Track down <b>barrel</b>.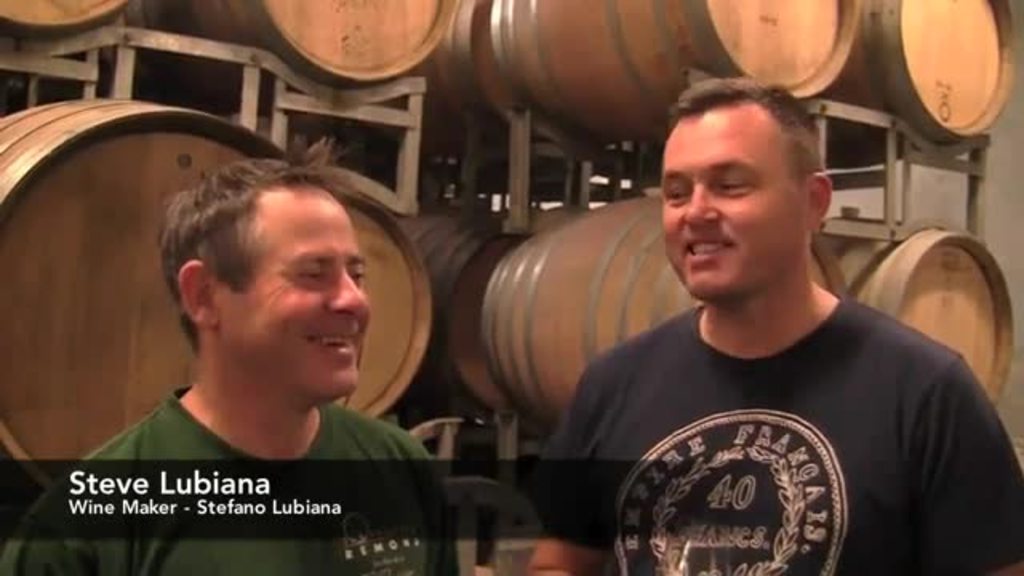
Tracked to <bbox>494, 0, 856, 144</bbox>.
